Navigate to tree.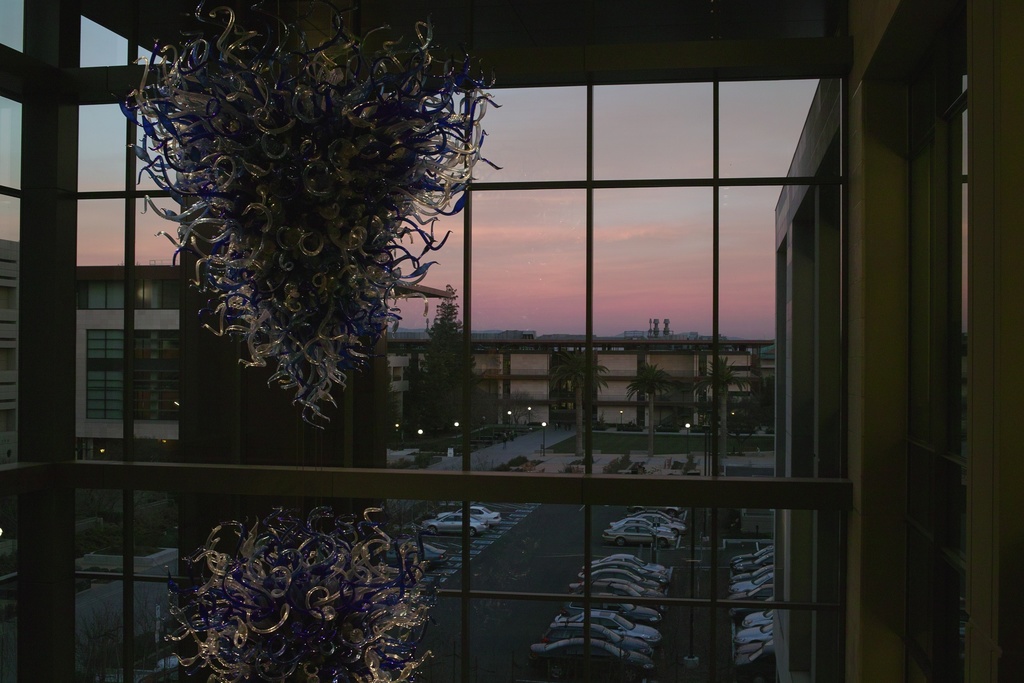
Navigation target: 548,344,616,457.
